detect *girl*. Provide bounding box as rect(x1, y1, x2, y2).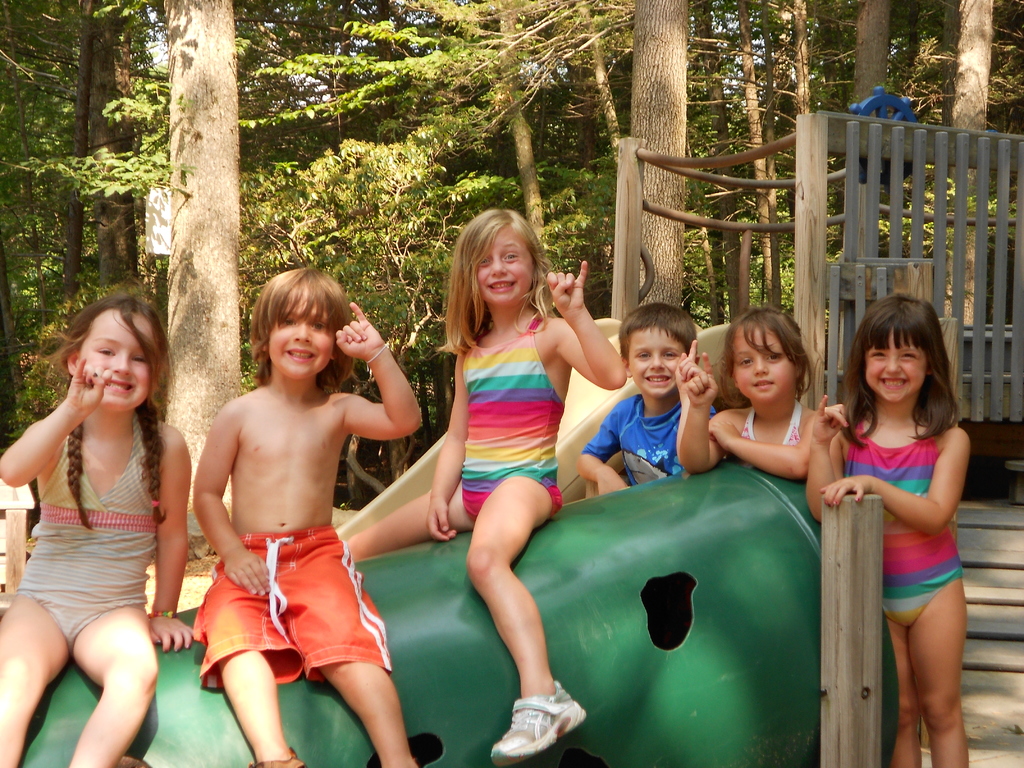
rect(0, 293, 195, 767).
